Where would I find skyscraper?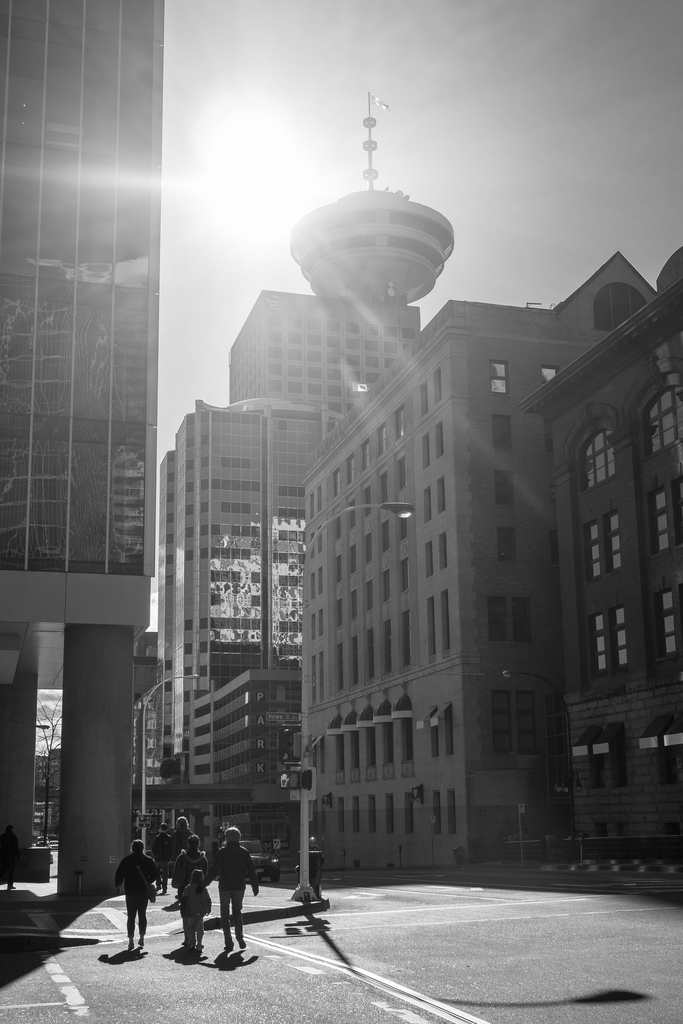
At left=169, top=96, right=682, bottom=915.
